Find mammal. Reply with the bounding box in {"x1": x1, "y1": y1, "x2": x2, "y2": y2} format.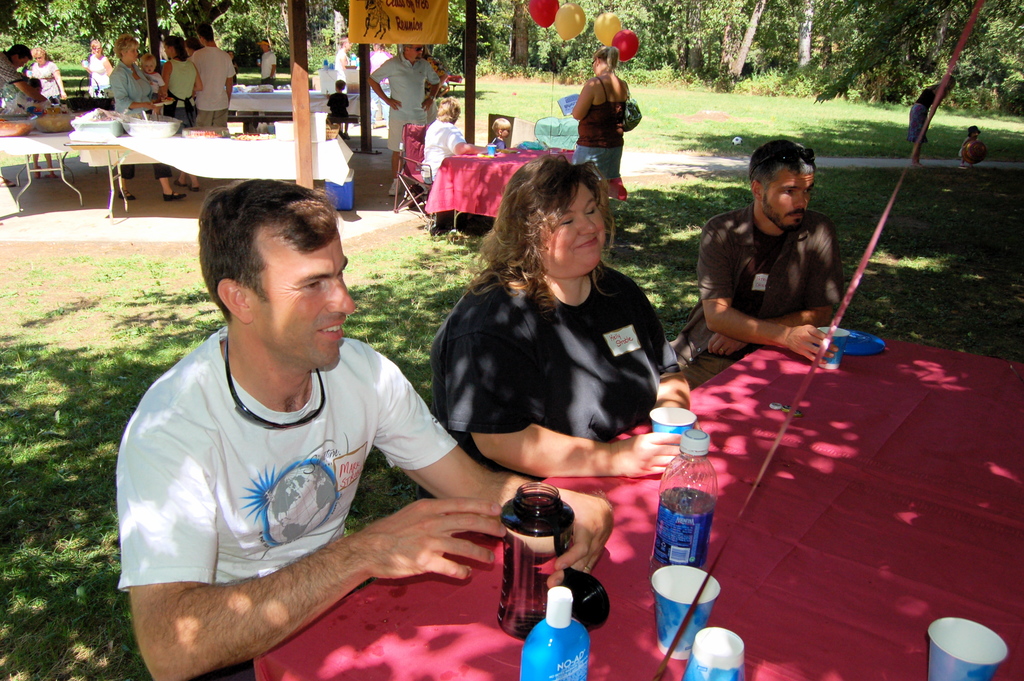
{"x1": 335, "y1": 37, "x2": 353, "y2": 73}.
